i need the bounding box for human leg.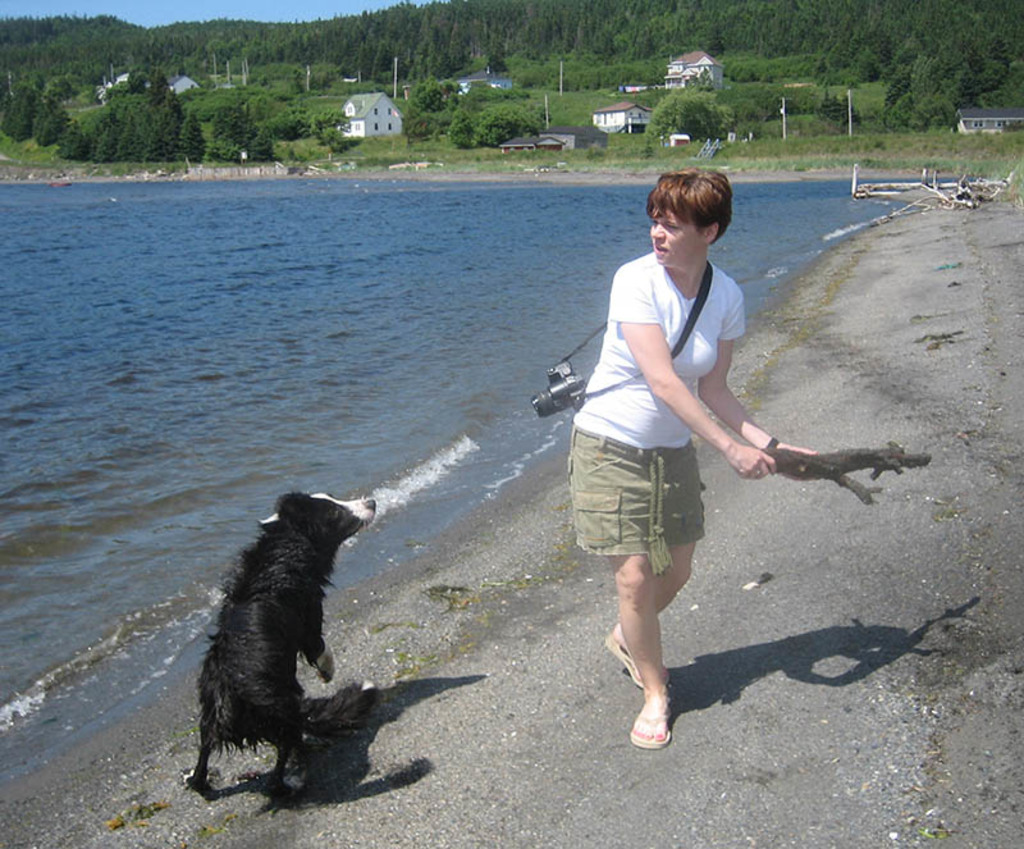
Here it is: left=612, top=557, right=663, bottom=749.
